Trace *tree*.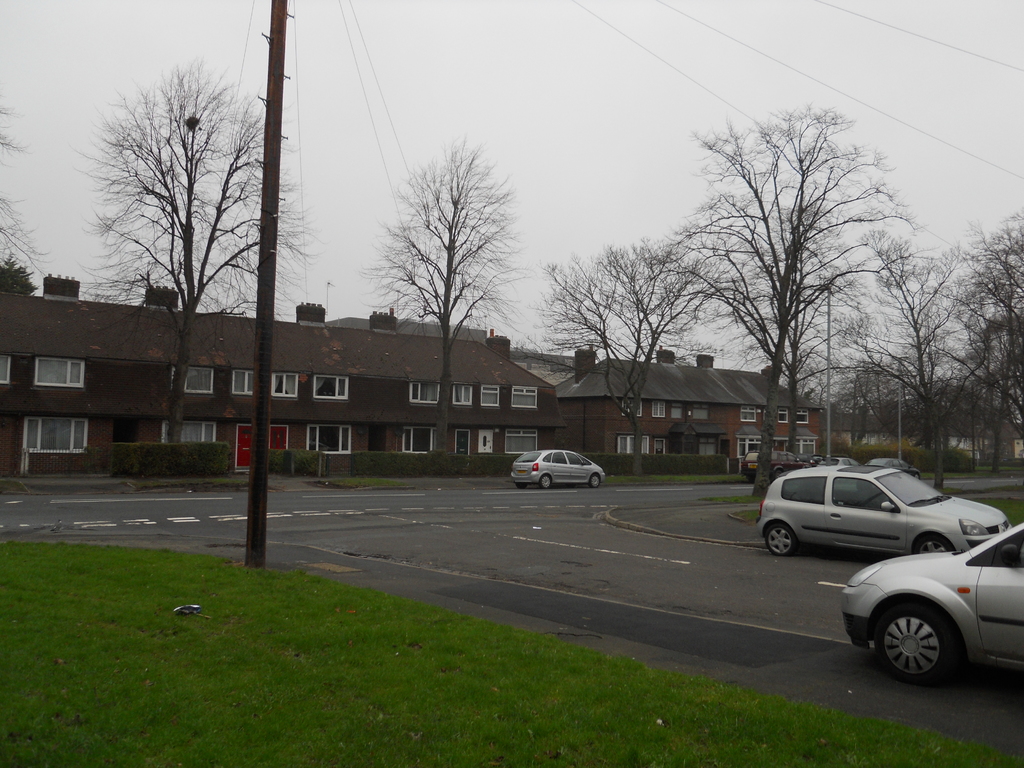
Traced to 355, 134, 538, 451.
